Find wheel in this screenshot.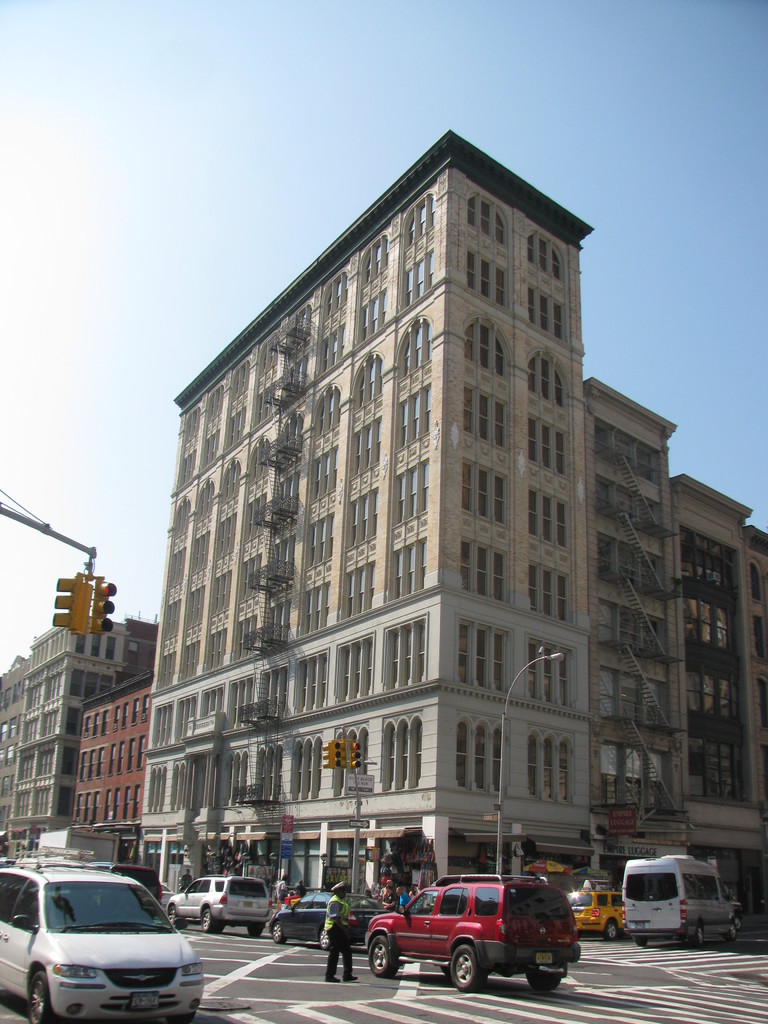
The bounding box for wheel is bbox(317, 927, 331, 954).
